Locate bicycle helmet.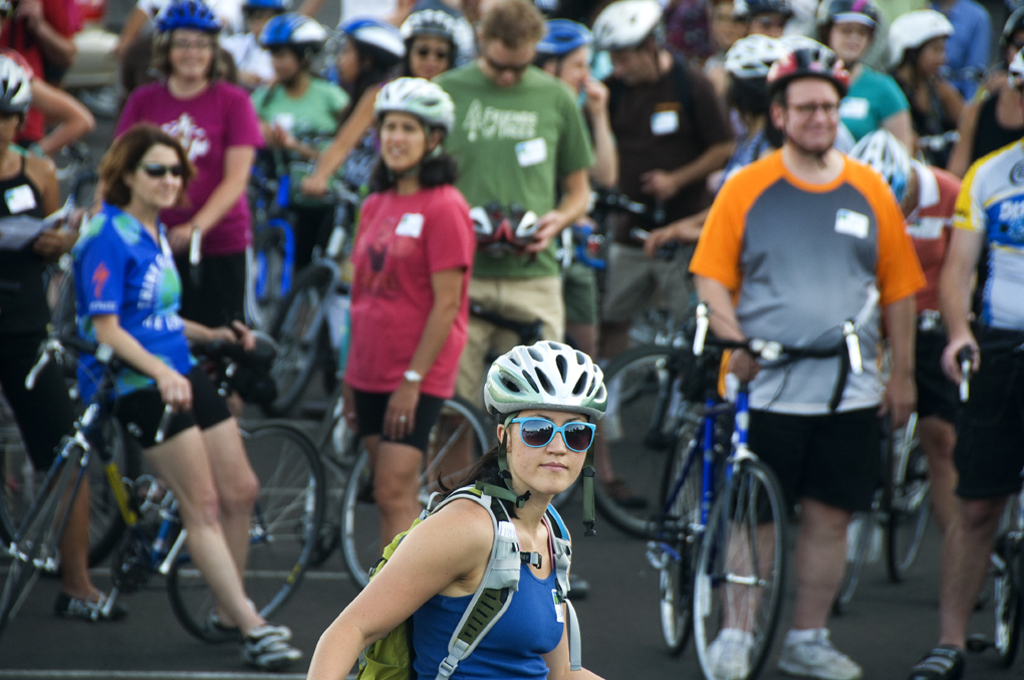
Bounding box: select_region(149, 0, 216, 27).
